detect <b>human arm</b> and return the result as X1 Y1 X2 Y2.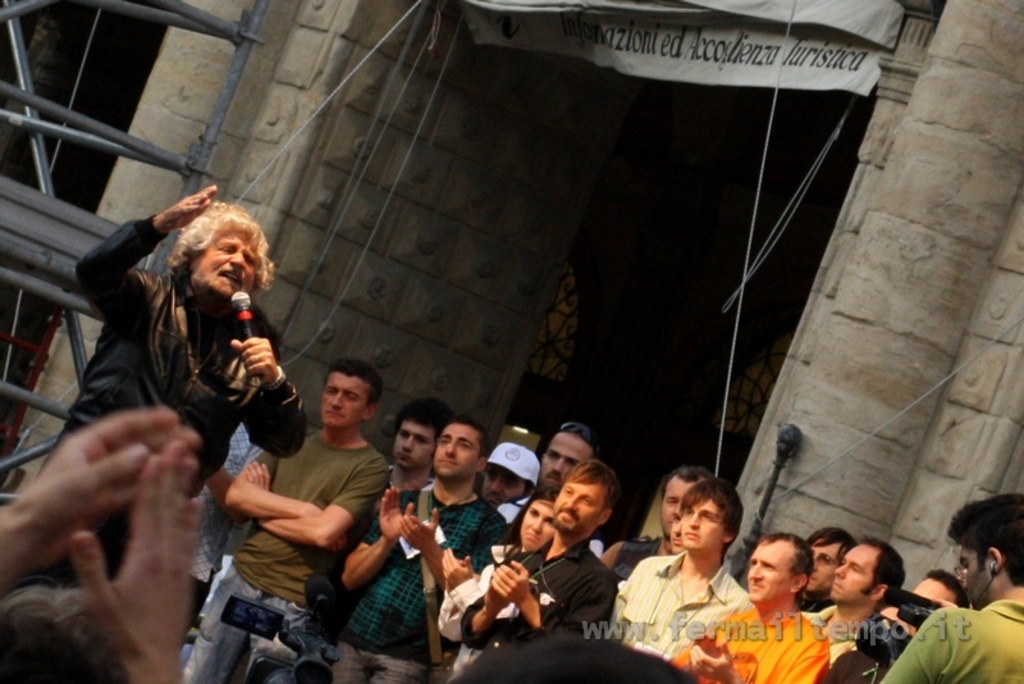
70 187 220 322.
